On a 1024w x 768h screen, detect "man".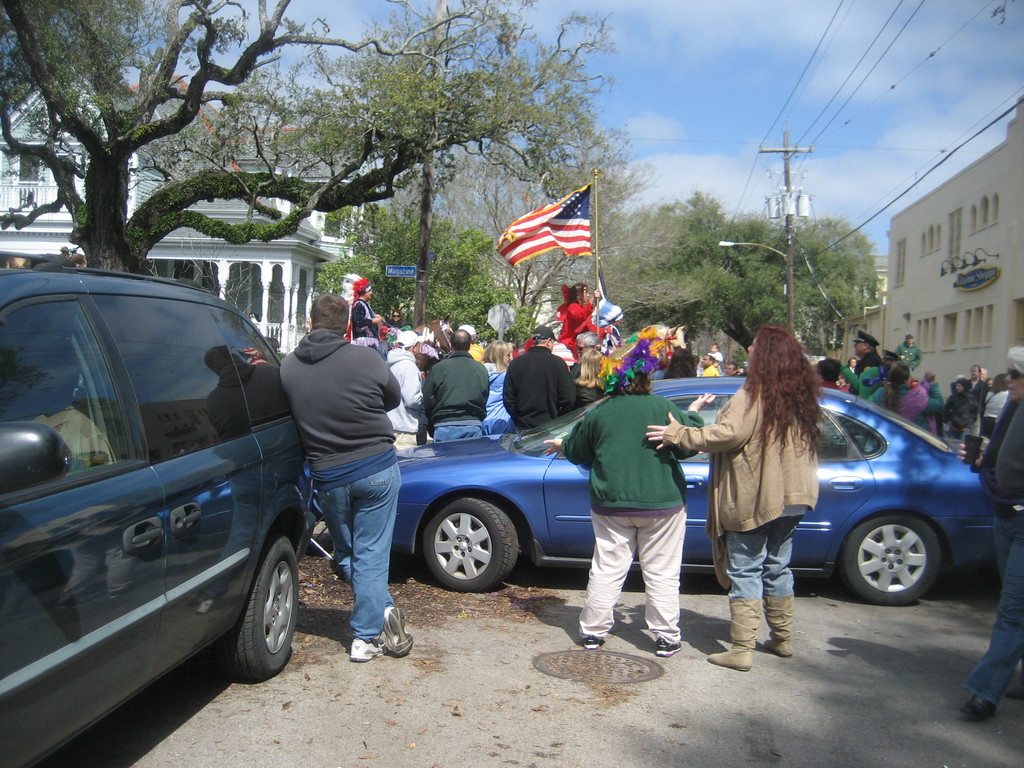
select_region(894, 332, 921, 372).
